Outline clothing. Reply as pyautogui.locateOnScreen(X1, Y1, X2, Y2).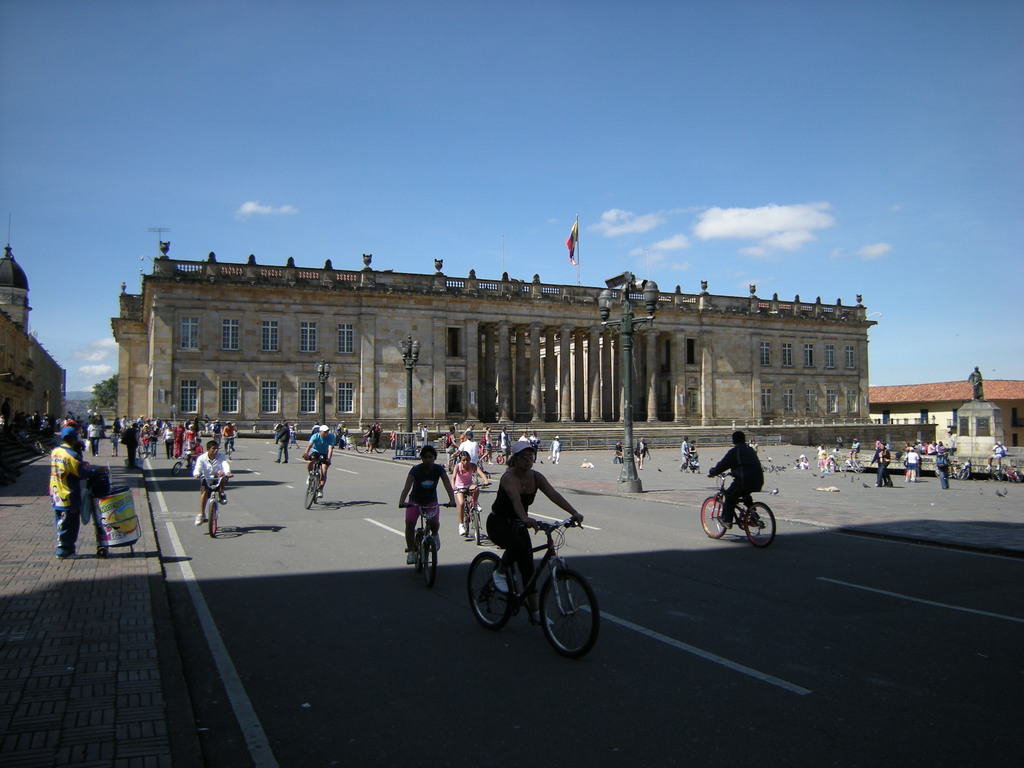
pyautogui.locateOnScreen(140, 430, 150, 454).
